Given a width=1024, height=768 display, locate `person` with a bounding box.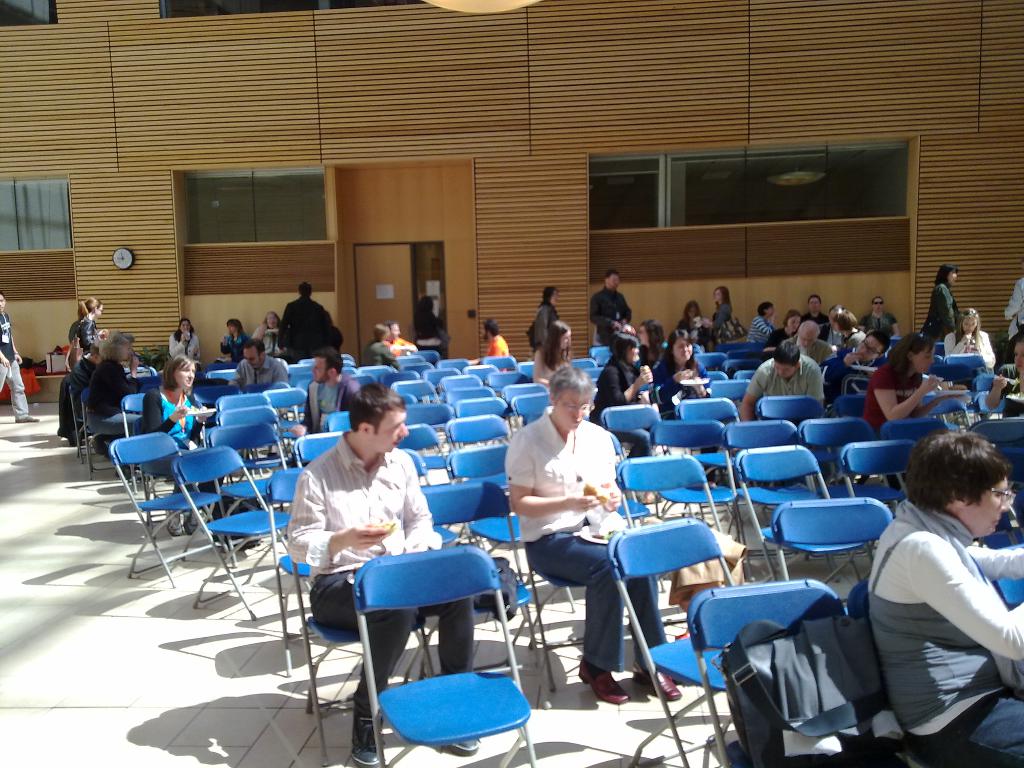
Located: 161/321/209/376.
